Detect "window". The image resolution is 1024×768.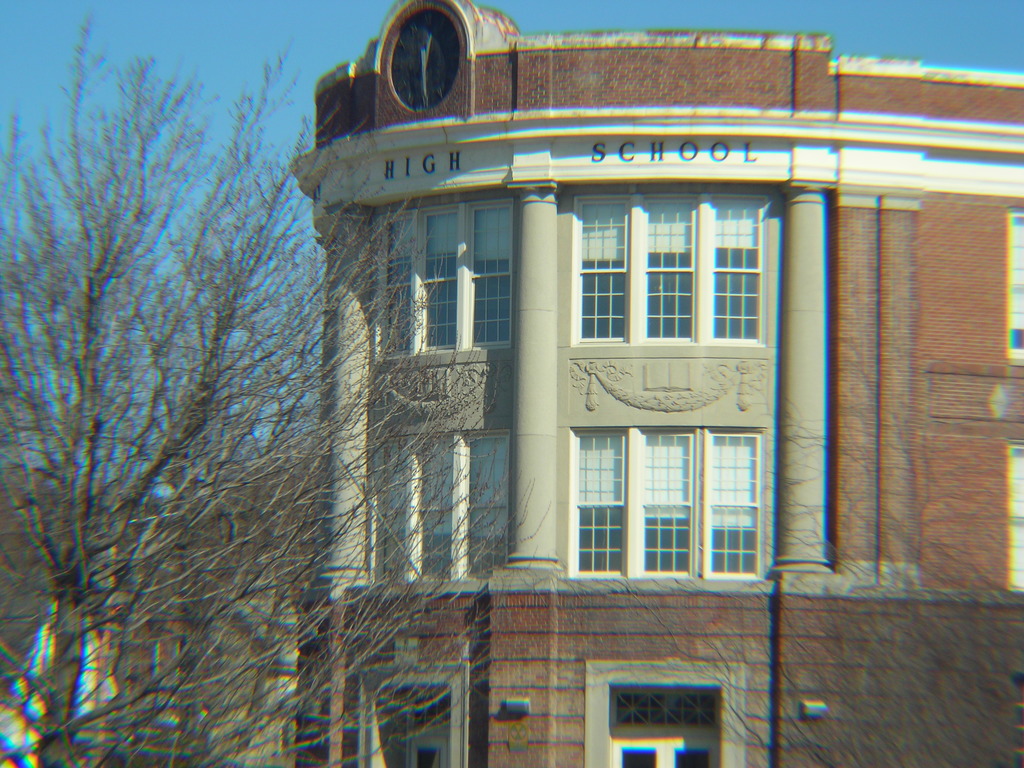
(x1=388, y1=685, x2=453, y2=767).
